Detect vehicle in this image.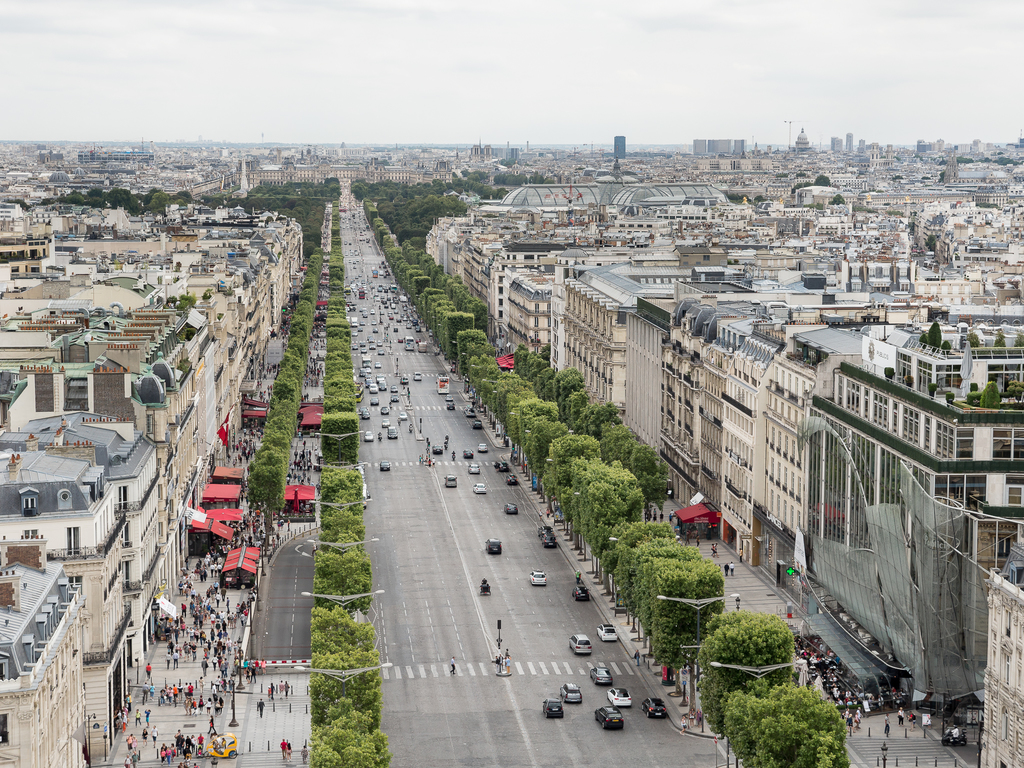
Detection: select_region(501, 502, 520, 516).
